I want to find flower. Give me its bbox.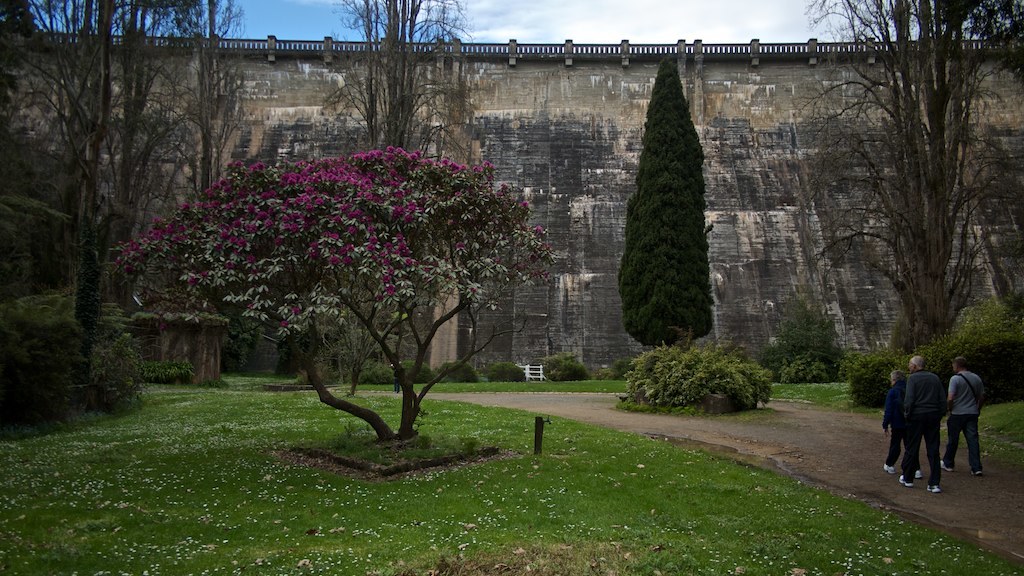
box(437, 156, 449, 165).
